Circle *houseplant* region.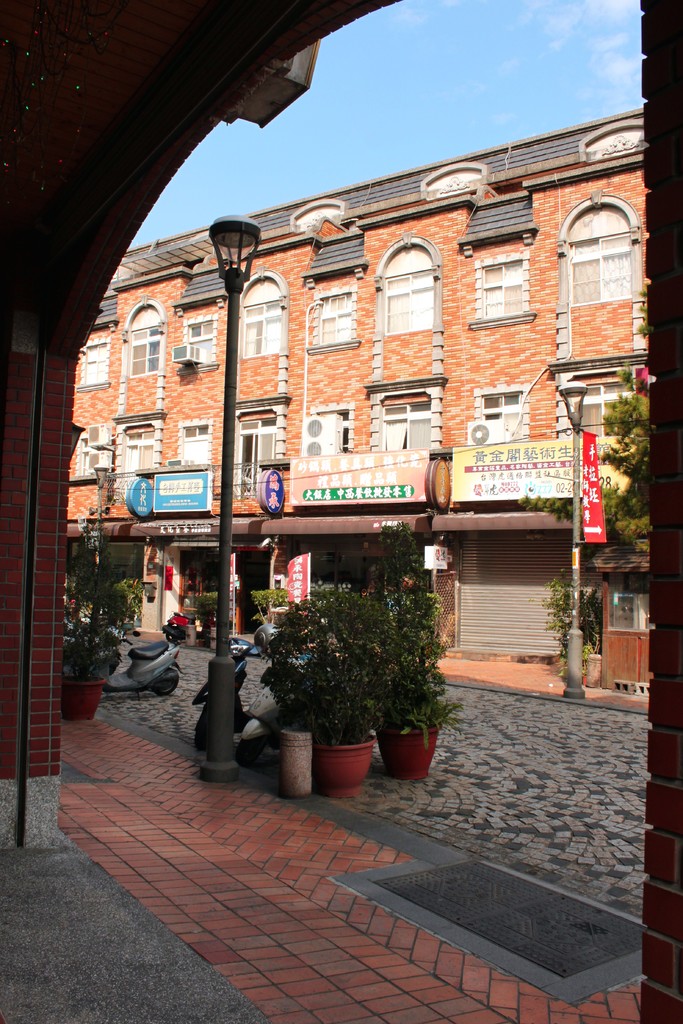
Region: detection(372, 516, 456, 770).
